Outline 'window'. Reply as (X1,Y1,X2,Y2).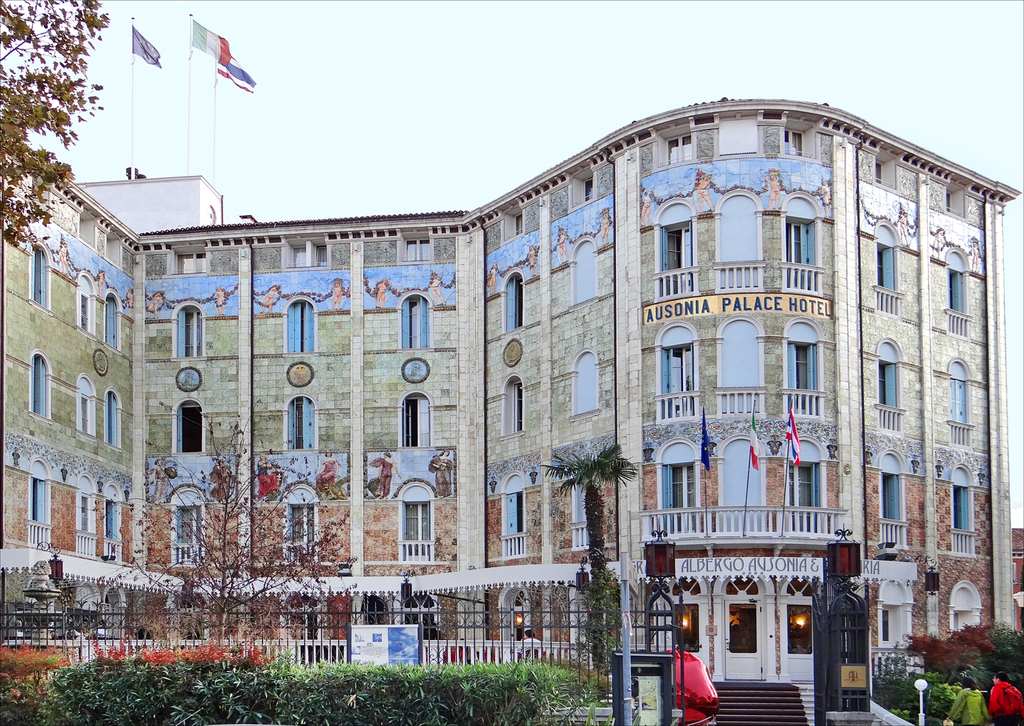
(106,386,118,449).
